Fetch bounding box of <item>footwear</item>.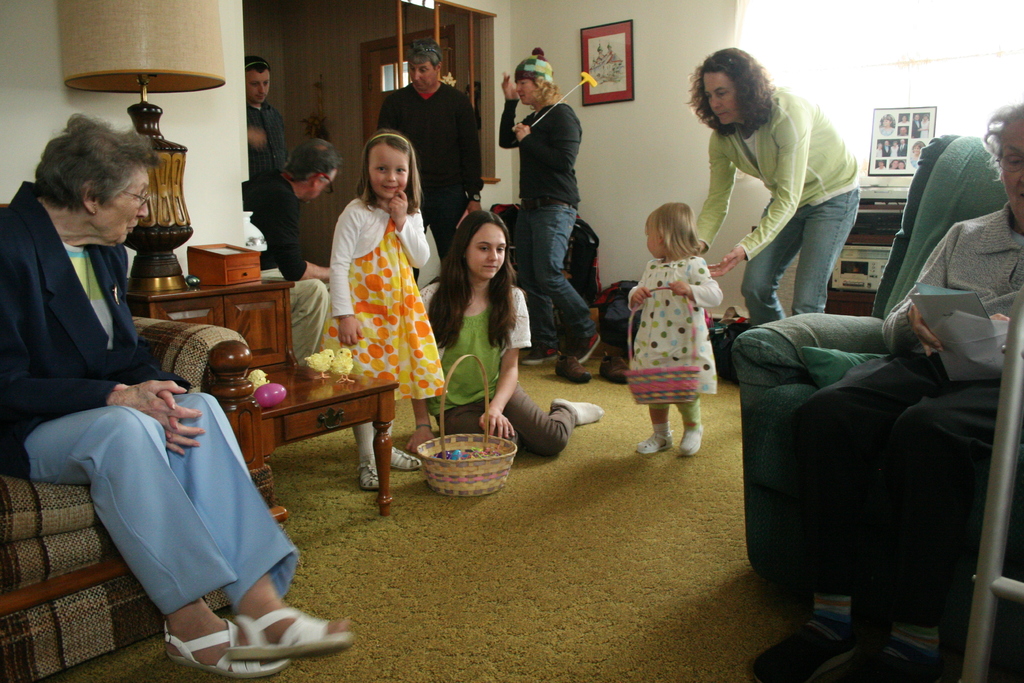
Bbox: (753, 617, 861, 682).
